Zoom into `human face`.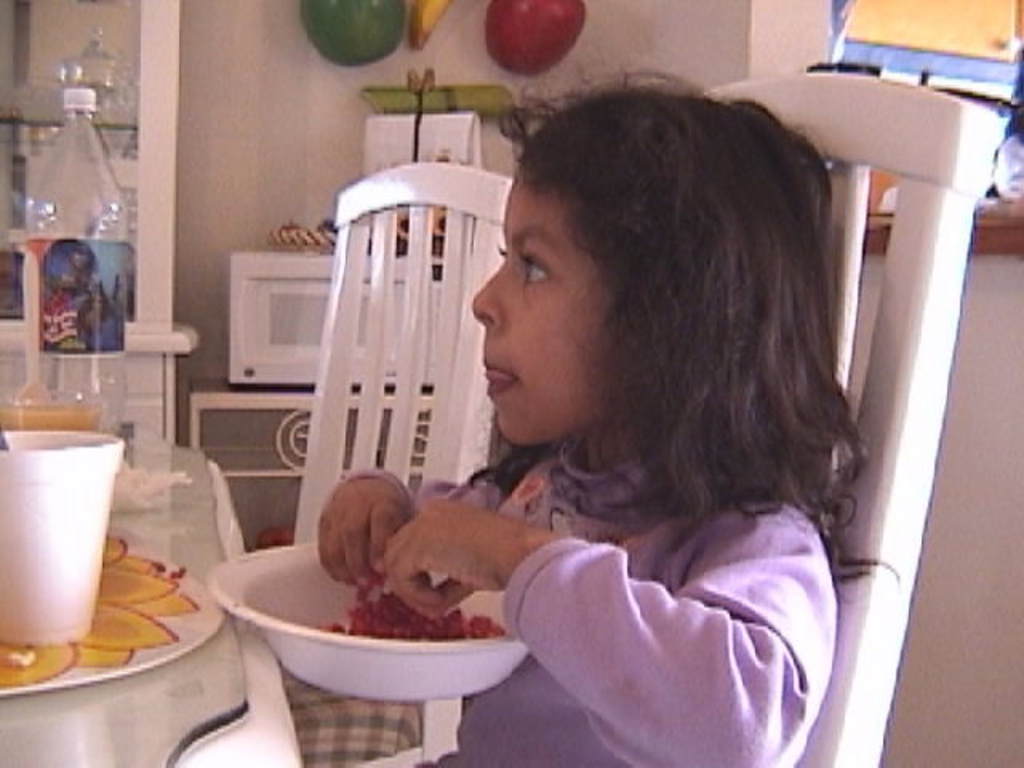
Zoom target: box=[466, 166, 621, 453].
